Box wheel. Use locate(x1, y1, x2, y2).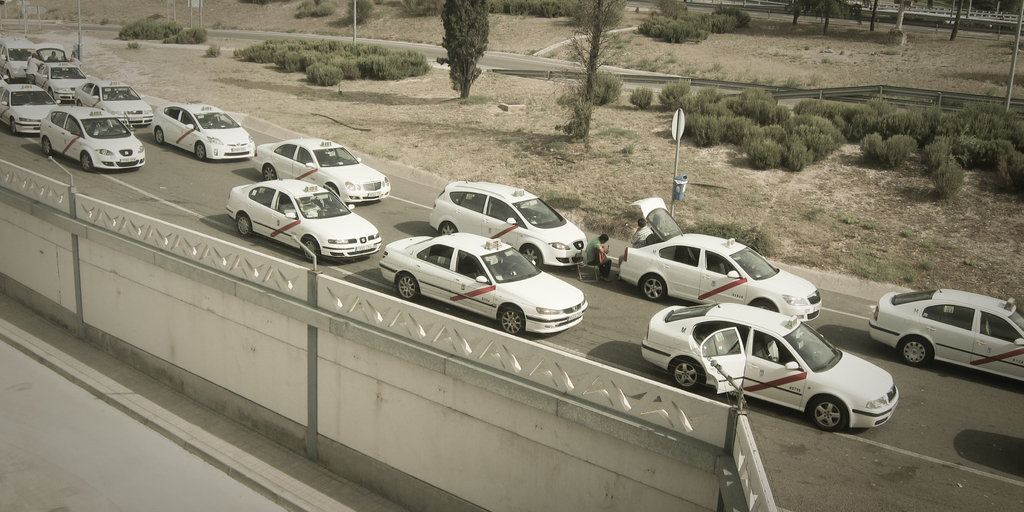
locate(262, 168, 278, 179).
